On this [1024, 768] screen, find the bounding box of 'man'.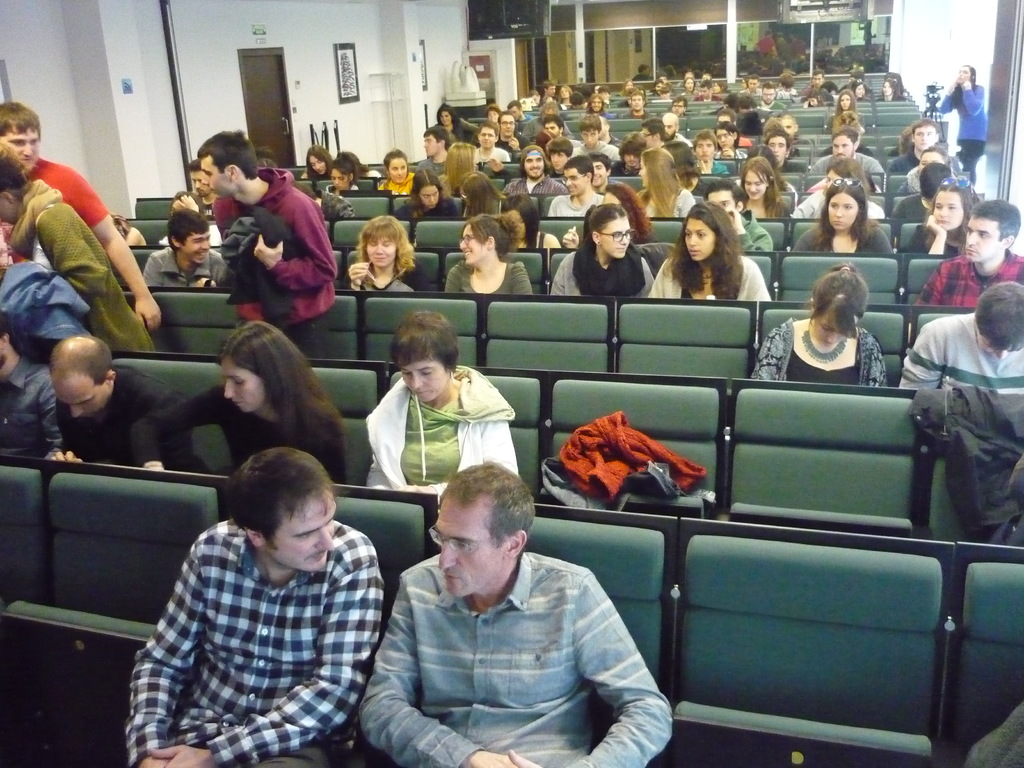
Bounding box: (left=0, top=95, right=165, bottom=336).
